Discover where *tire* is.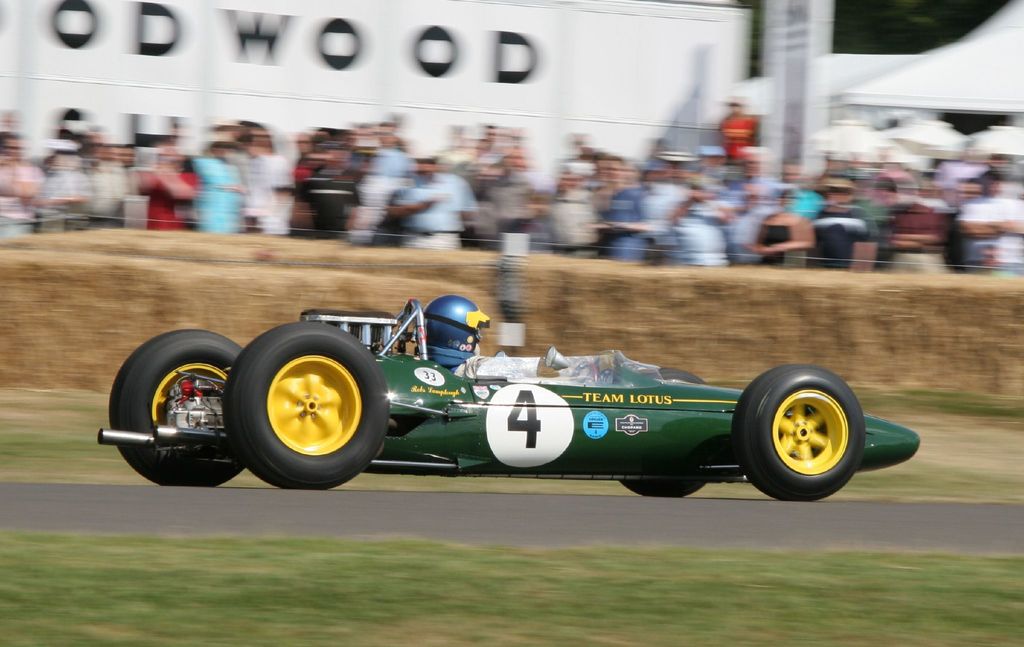
Discovered at crop(733, 367, 867, 500).
